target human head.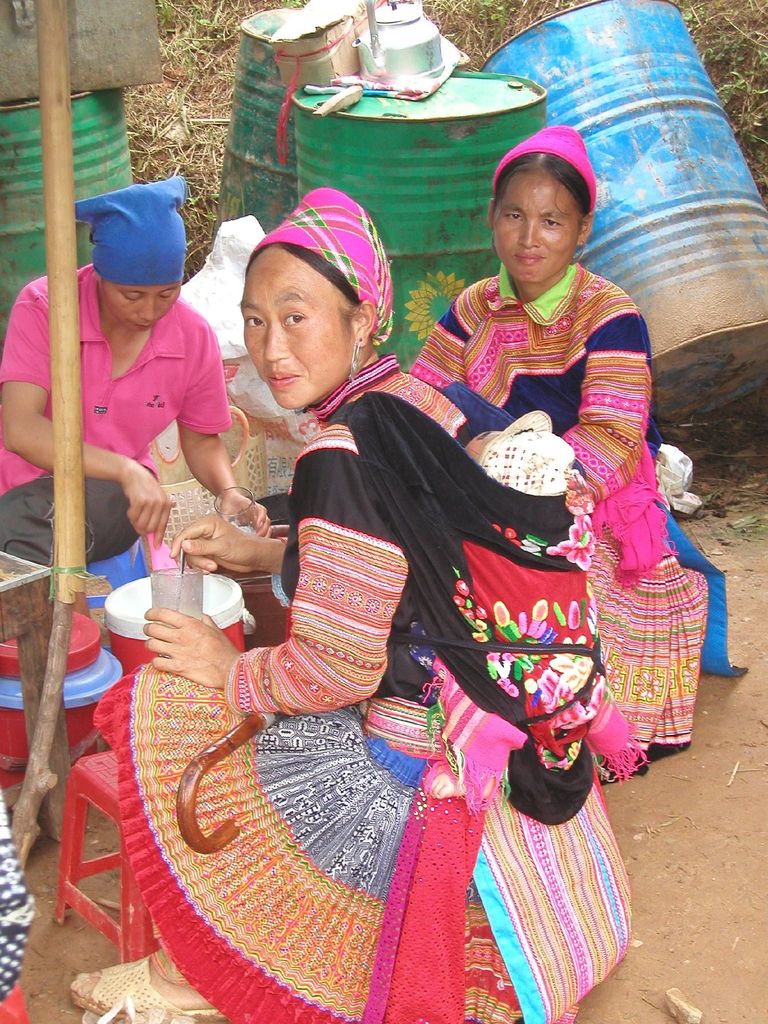
Target region: Rect(482, 120, 595, 291).
